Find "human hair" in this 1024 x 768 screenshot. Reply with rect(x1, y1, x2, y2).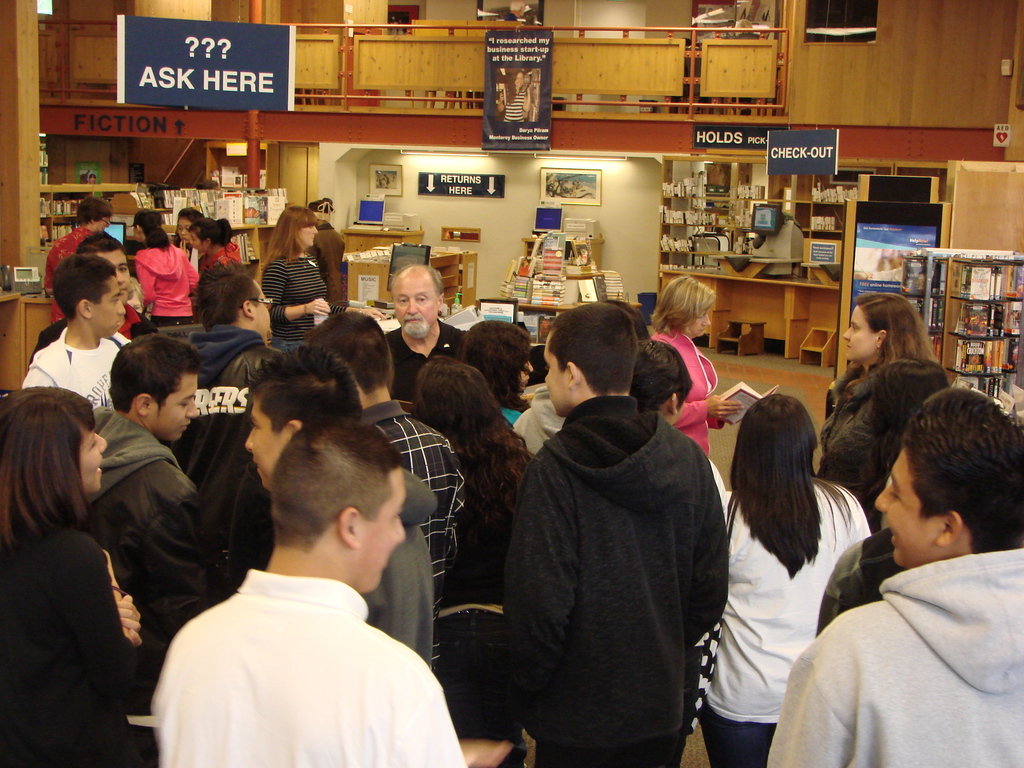
rect(898, 381, 1017, 568).
